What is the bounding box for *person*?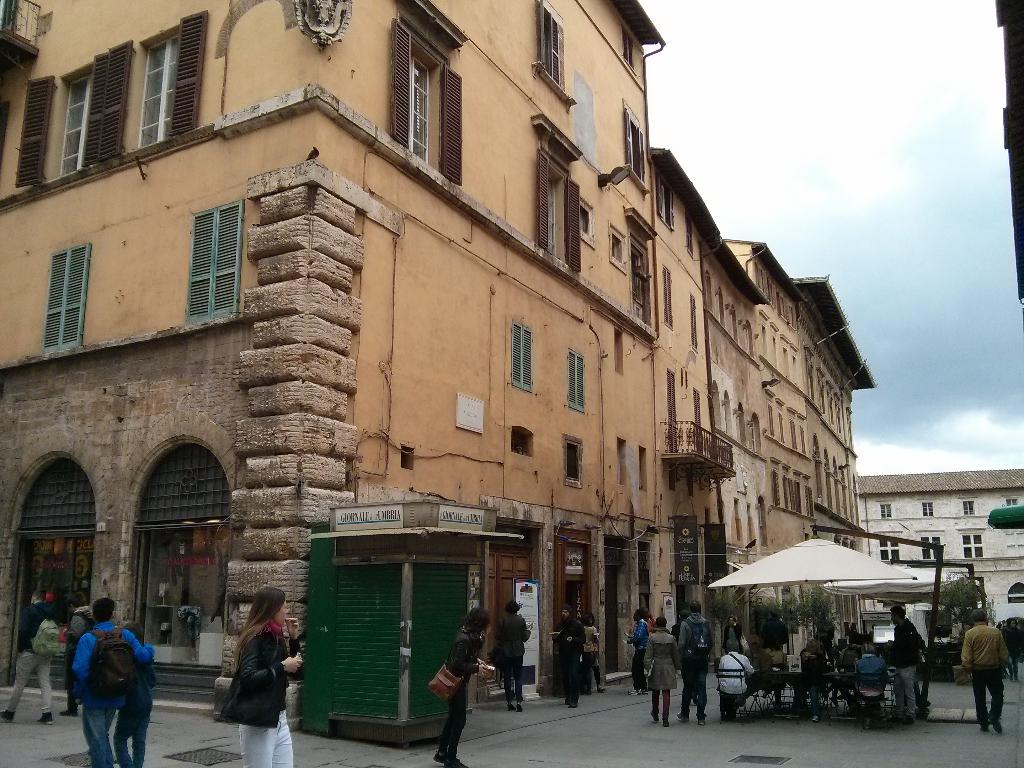
222, 584, 303, 767.
